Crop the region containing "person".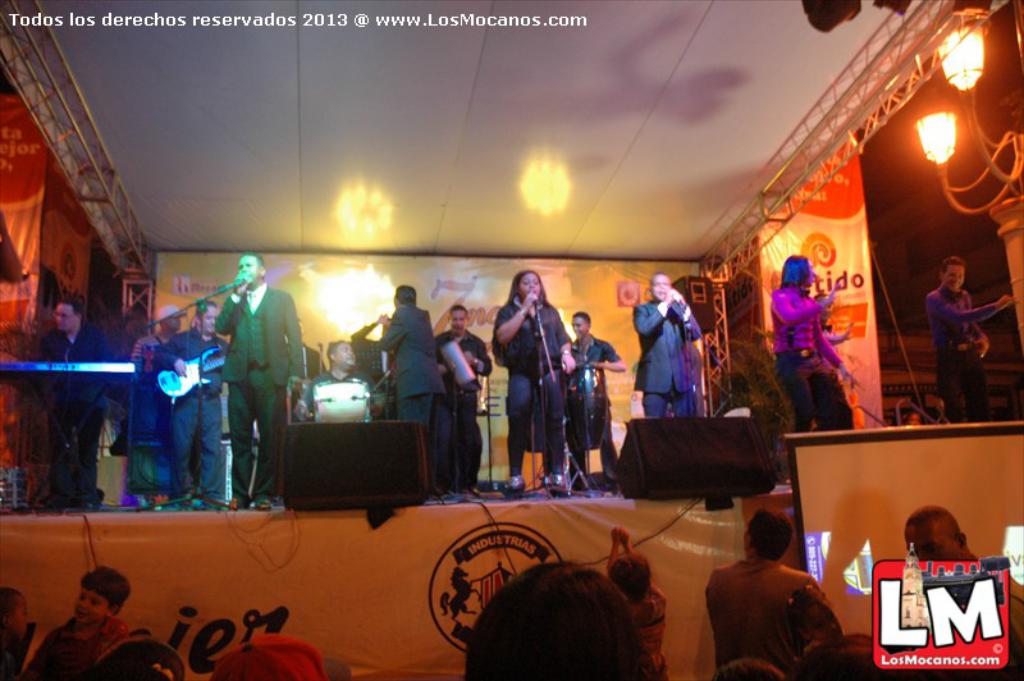
Crop region: [493,262,579,494].
